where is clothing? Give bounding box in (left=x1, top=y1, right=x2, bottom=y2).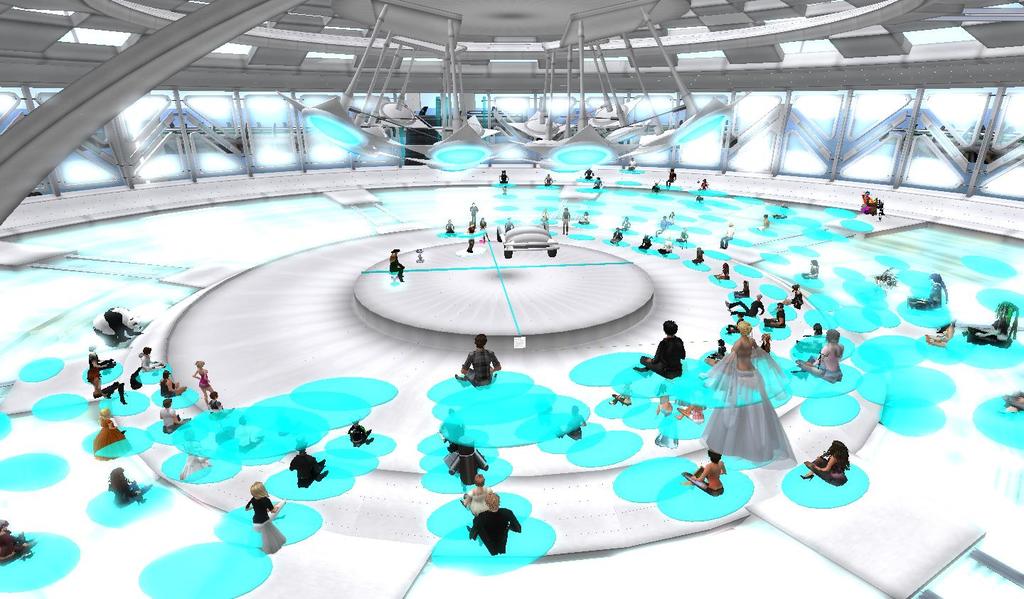
(left=481, top=217, right=484, bottom=227).
